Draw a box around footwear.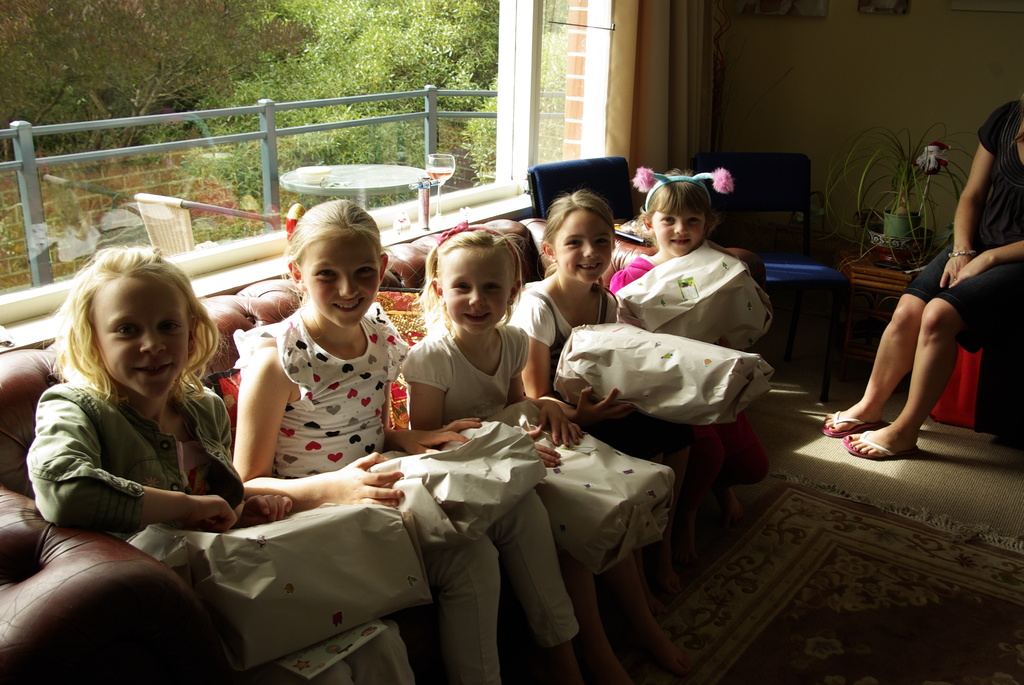
locate(845, 432, 919, 461).
